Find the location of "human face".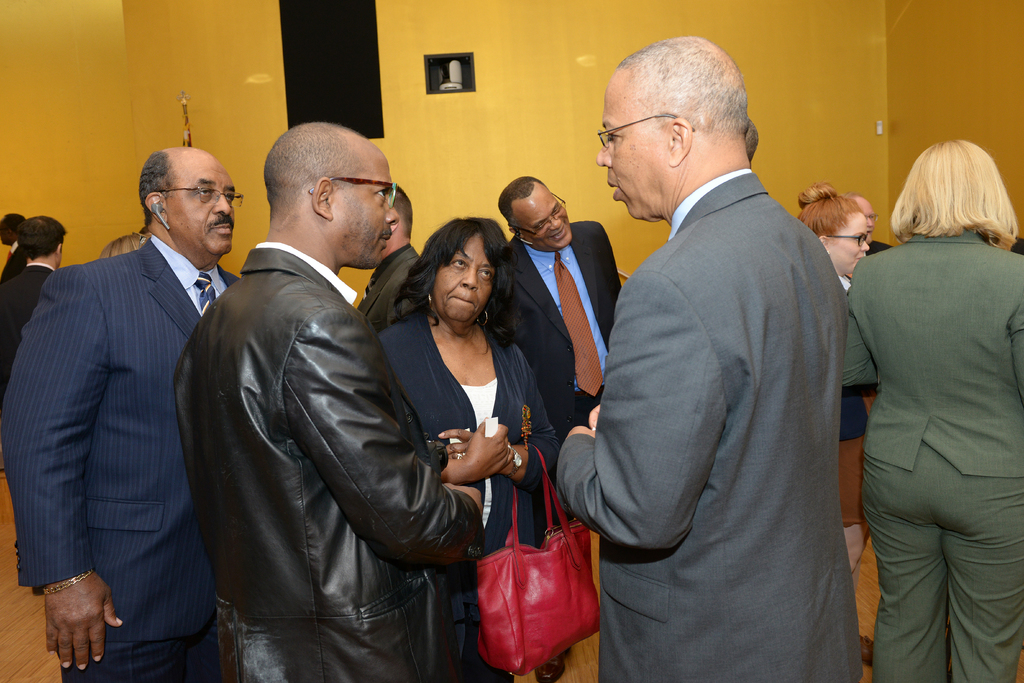
Location: bbox=(826, 209, 868, 273).
